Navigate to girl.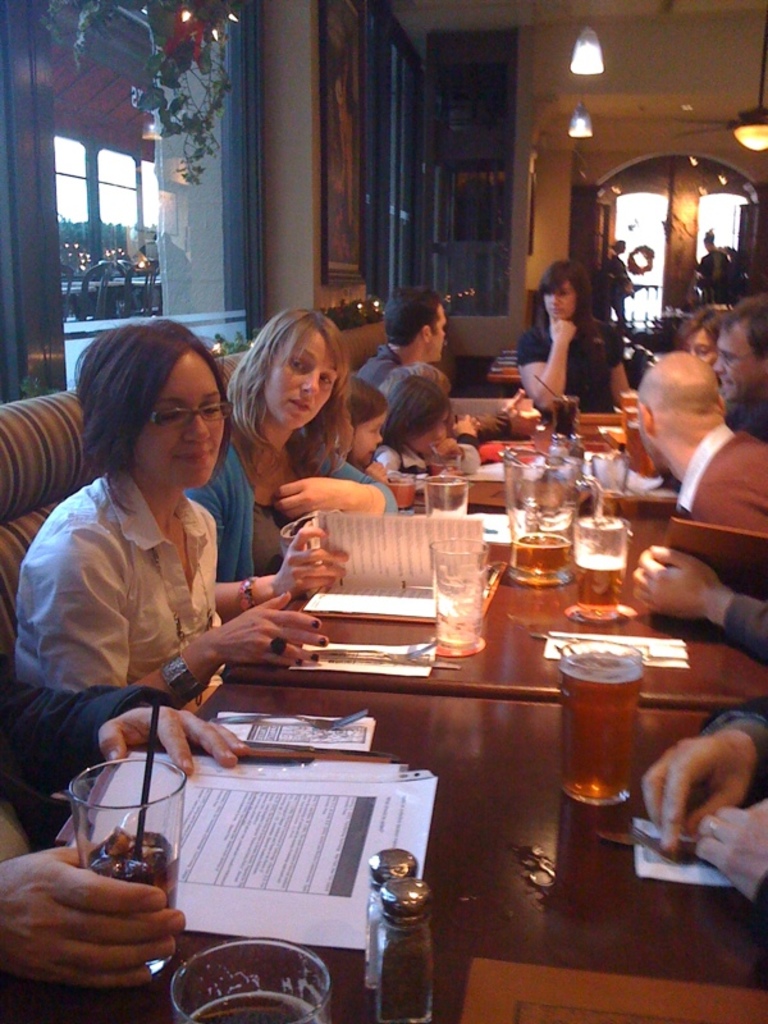
Navigation target: l=375, t=361, r=452, b=507.
